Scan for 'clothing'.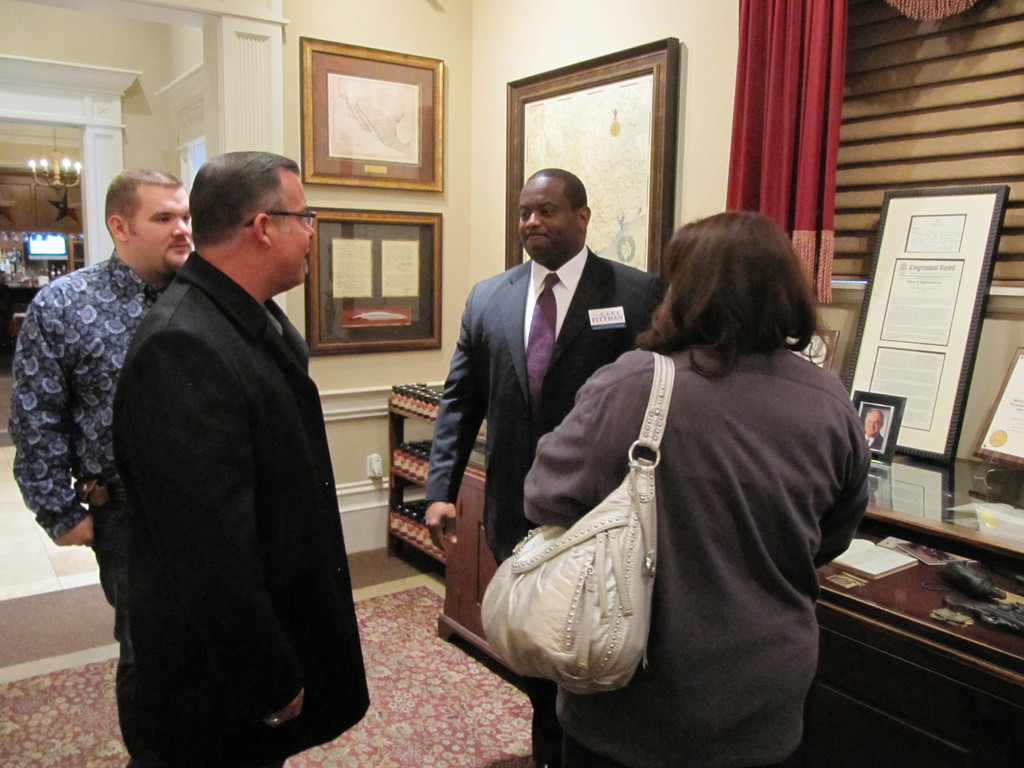
Scan result: <region>488, 275, 862, 753</region>.
